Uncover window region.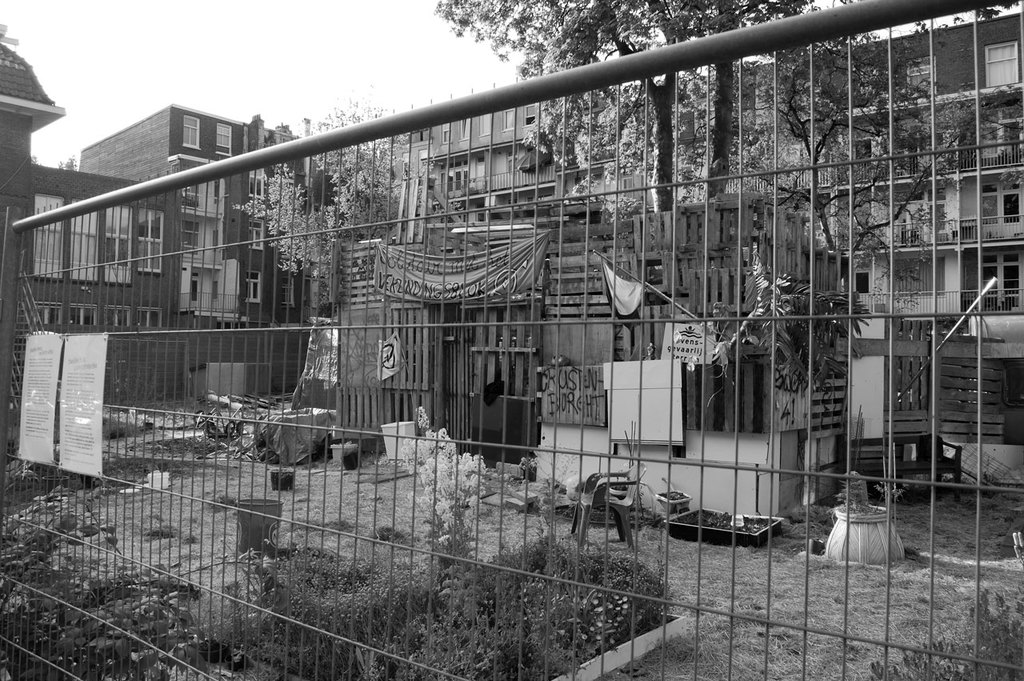
Uncovered: <bbox>461, 119, 471, 138</bbox>.
